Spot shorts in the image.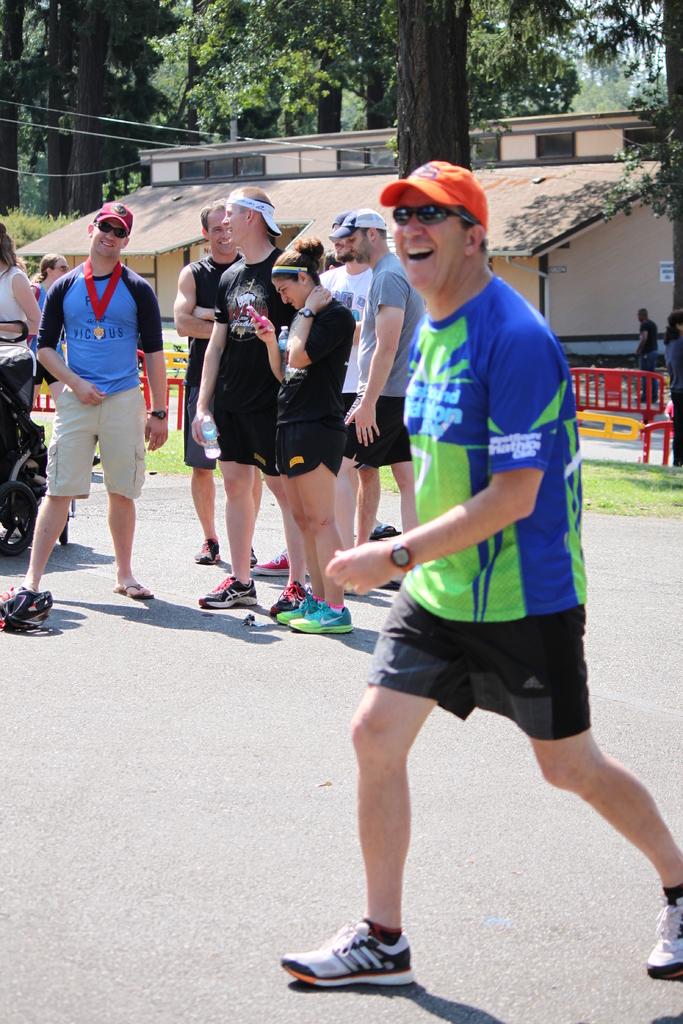
shorts found at left=363, top=598, right=564, bottom=723.
